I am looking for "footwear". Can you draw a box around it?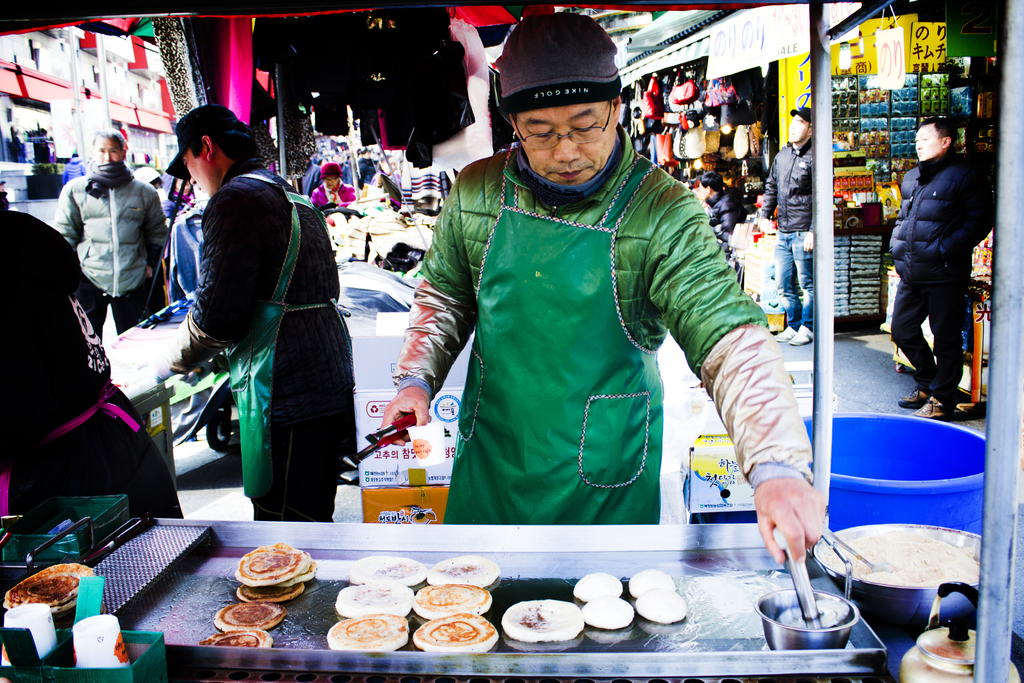
Sure, the bounding box is box=[776, 325, 801, 345].
